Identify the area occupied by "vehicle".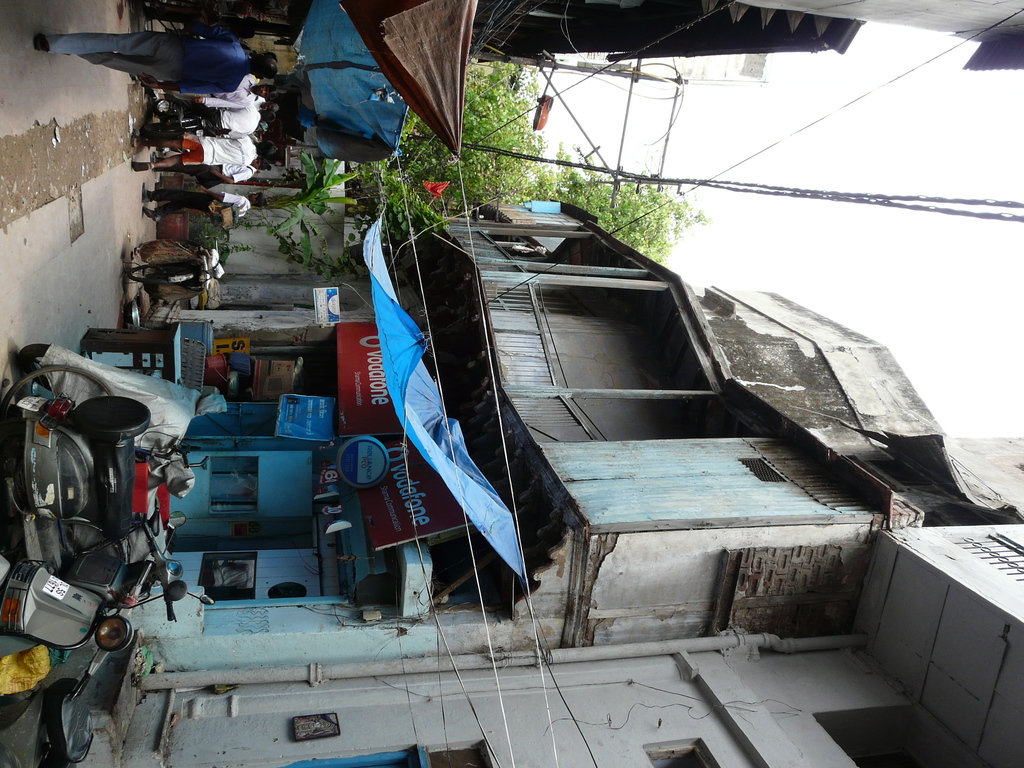
Area: box(150, 101, 218, 143).
